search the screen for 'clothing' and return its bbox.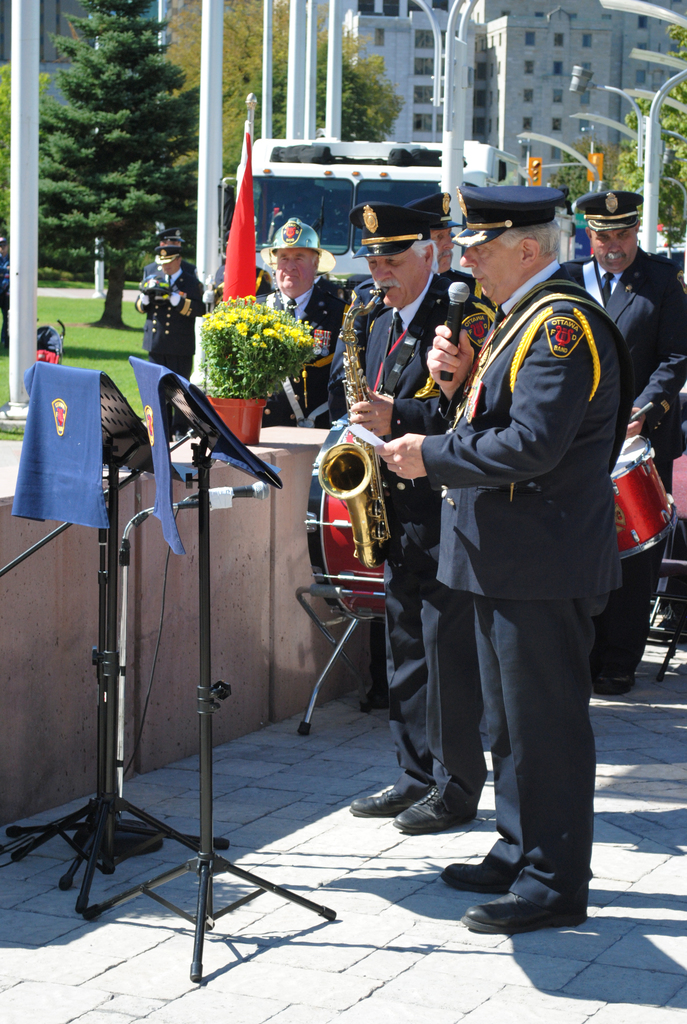
Found: box=[420, 256, 635, 911].
